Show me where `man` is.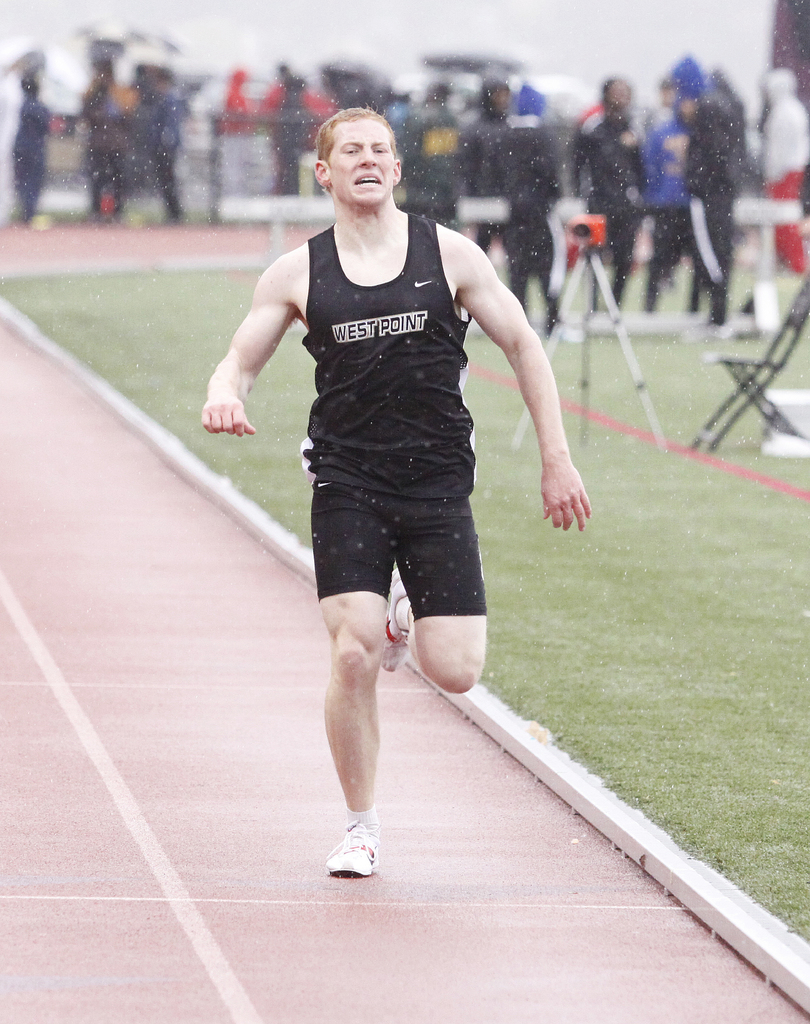
`man` is at (left=237, top=122, right=543, bottom=872).
